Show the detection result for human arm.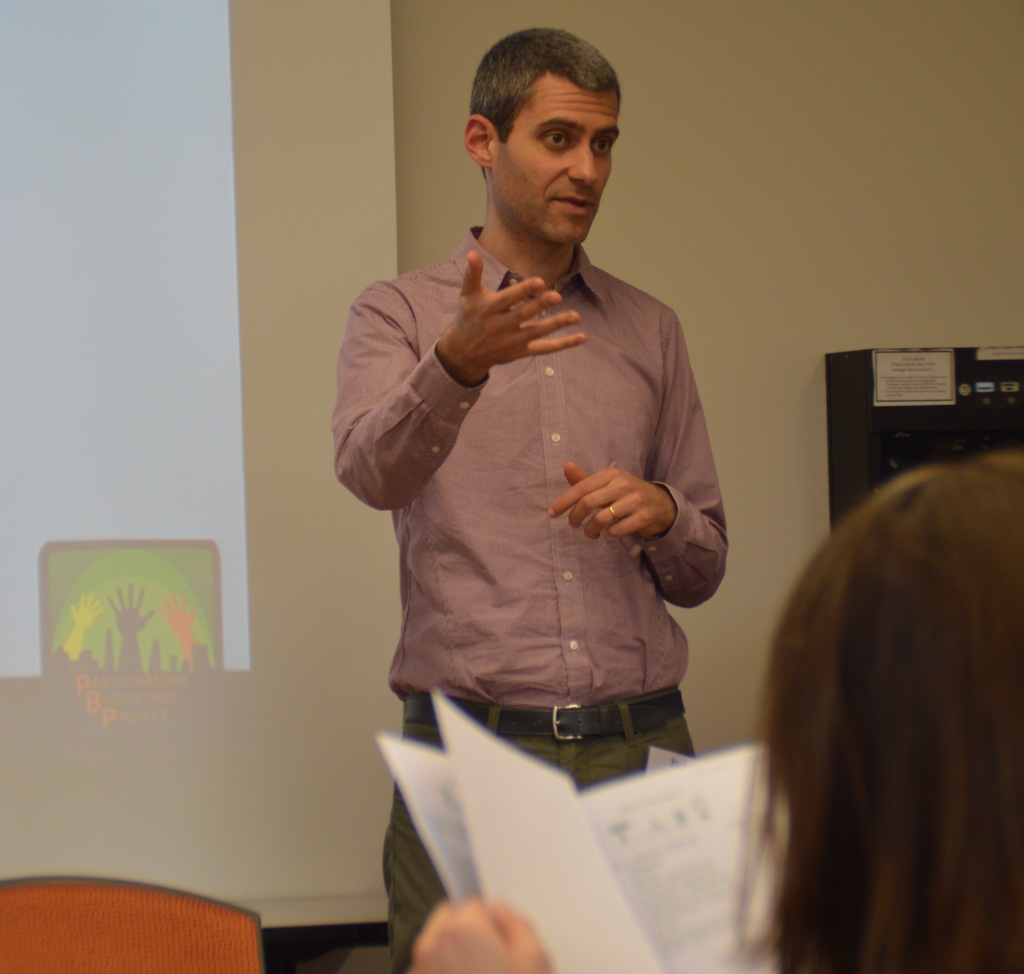
[404, 900, 561, 973].
